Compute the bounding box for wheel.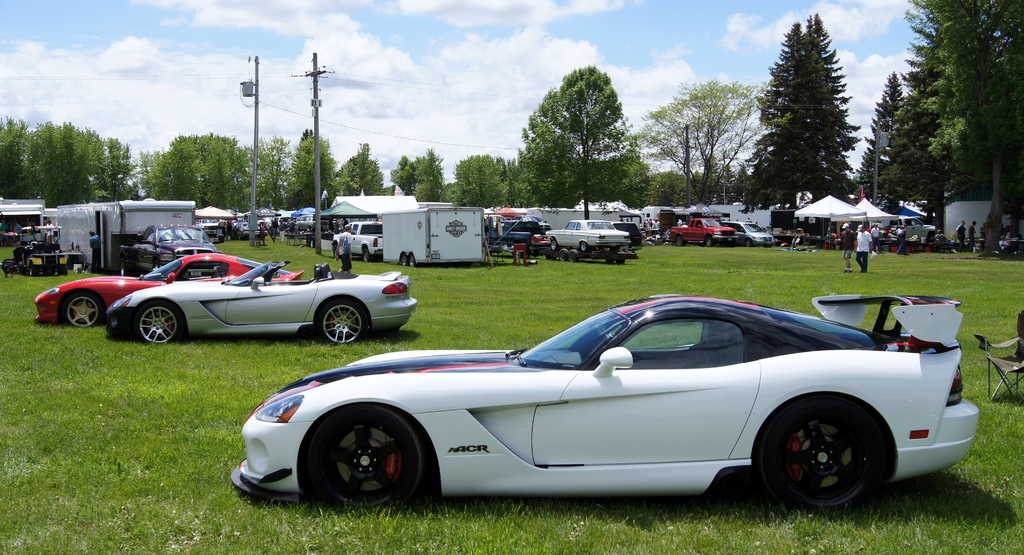
locate(317, 301, 362, 344).
